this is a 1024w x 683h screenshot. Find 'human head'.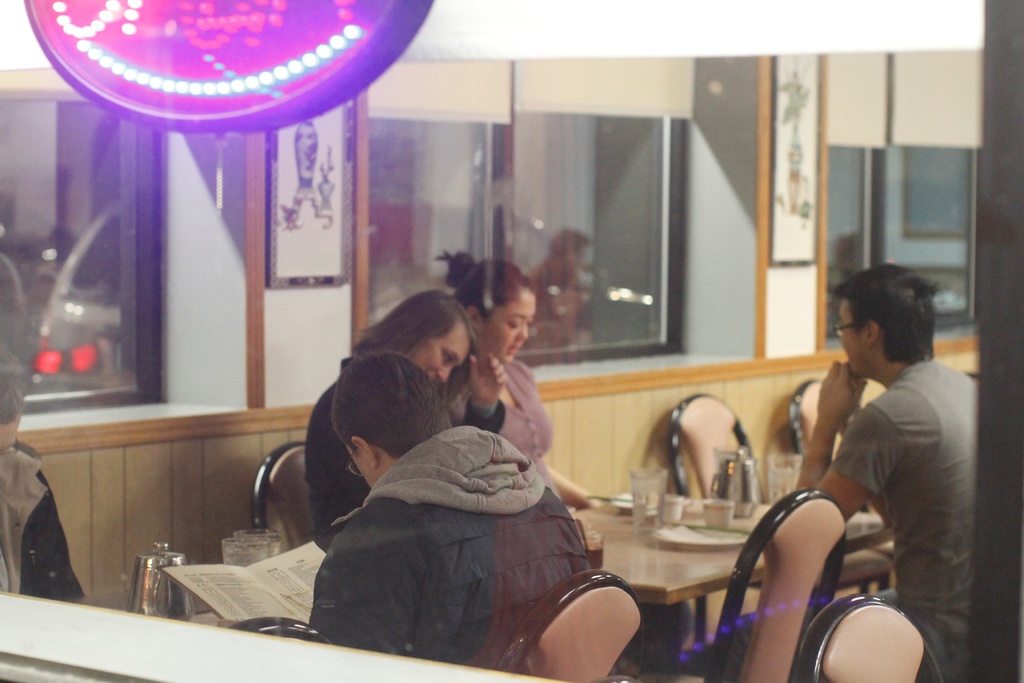
Bounding box: region(376, 285, 478, 391).
